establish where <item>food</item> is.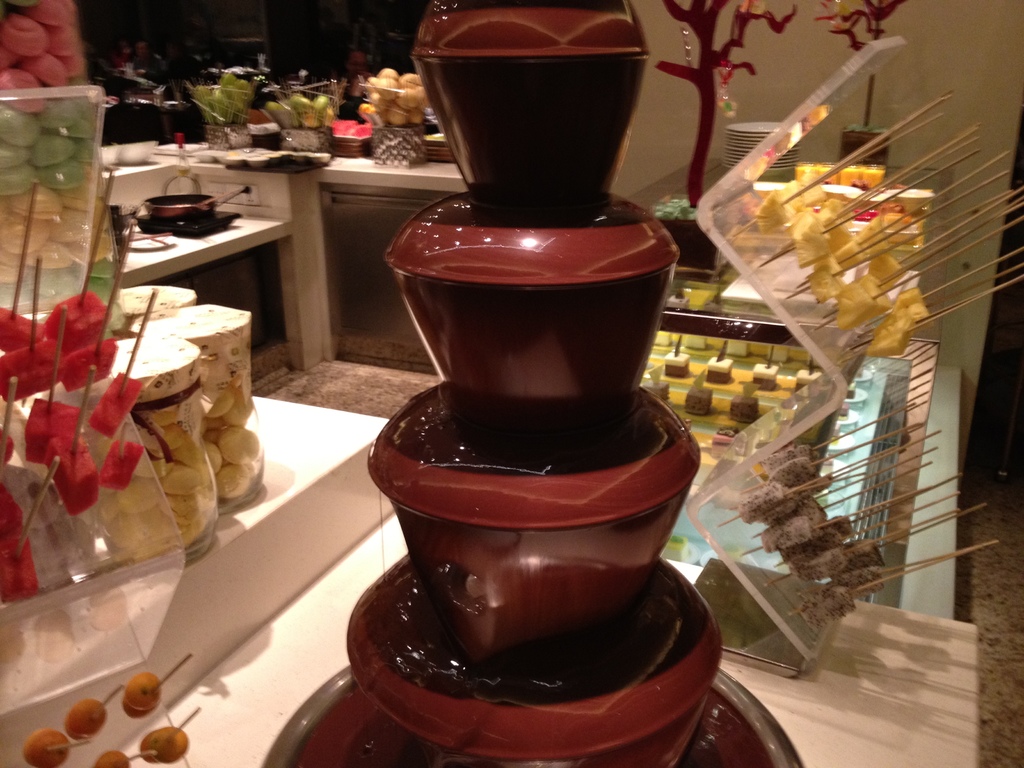
Established at select_region(657, 342, 697, 376).
